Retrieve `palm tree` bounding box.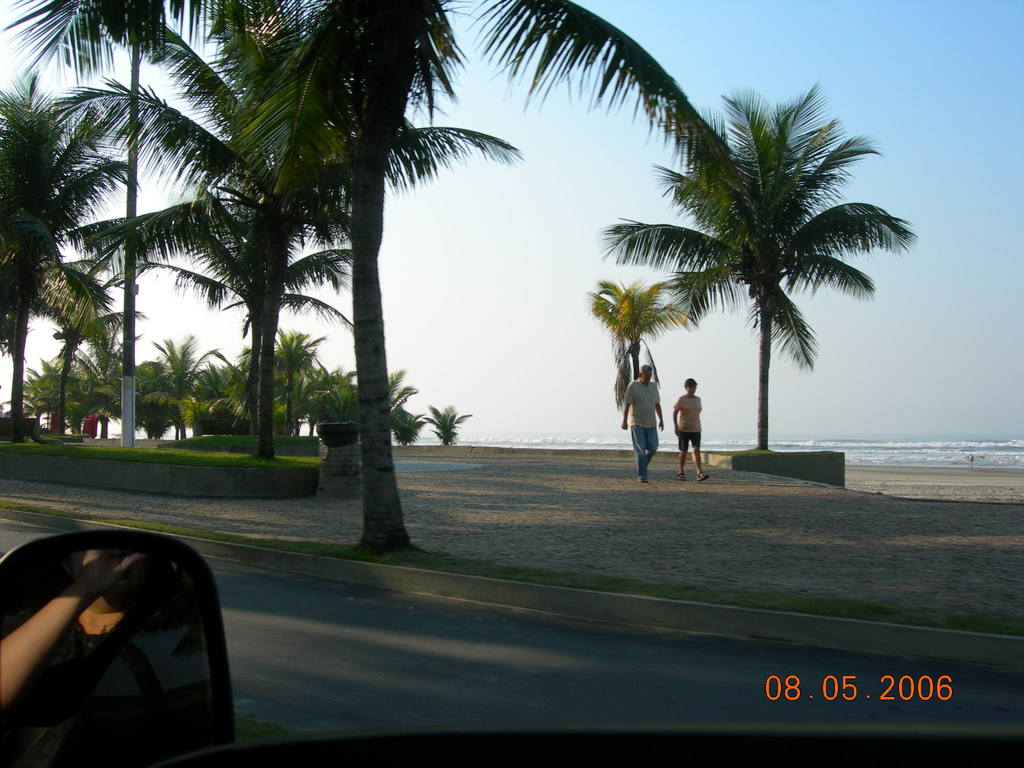
Bounding box: pyautogui.locateOnScreen(1, 96, 108, 422).
